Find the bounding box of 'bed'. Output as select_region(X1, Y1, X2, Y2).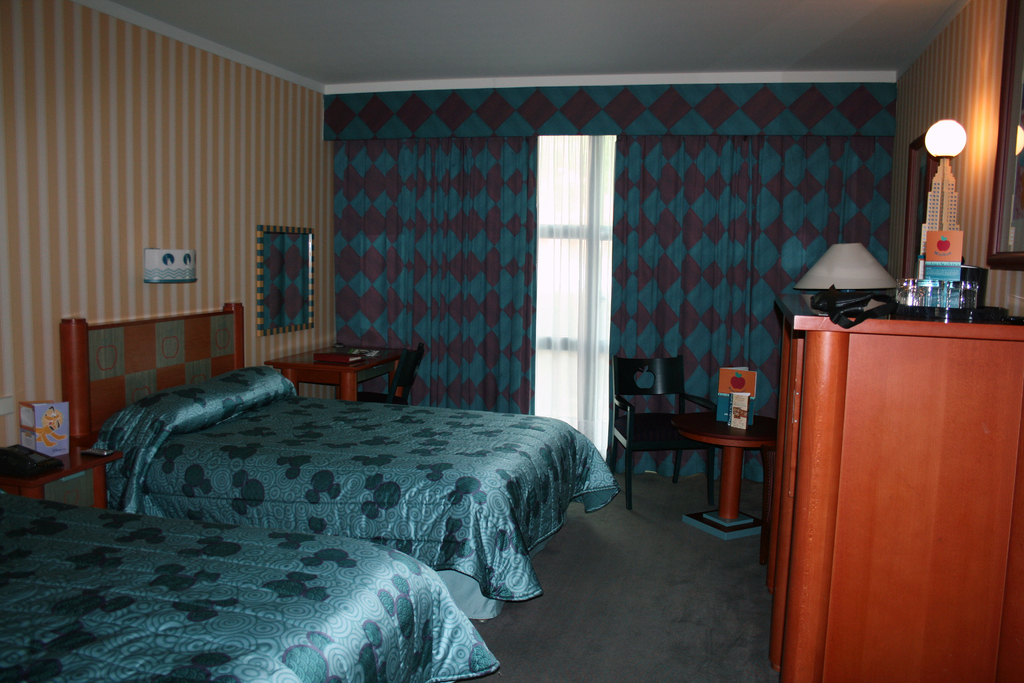
select_region(0, 454, 510, 675).
